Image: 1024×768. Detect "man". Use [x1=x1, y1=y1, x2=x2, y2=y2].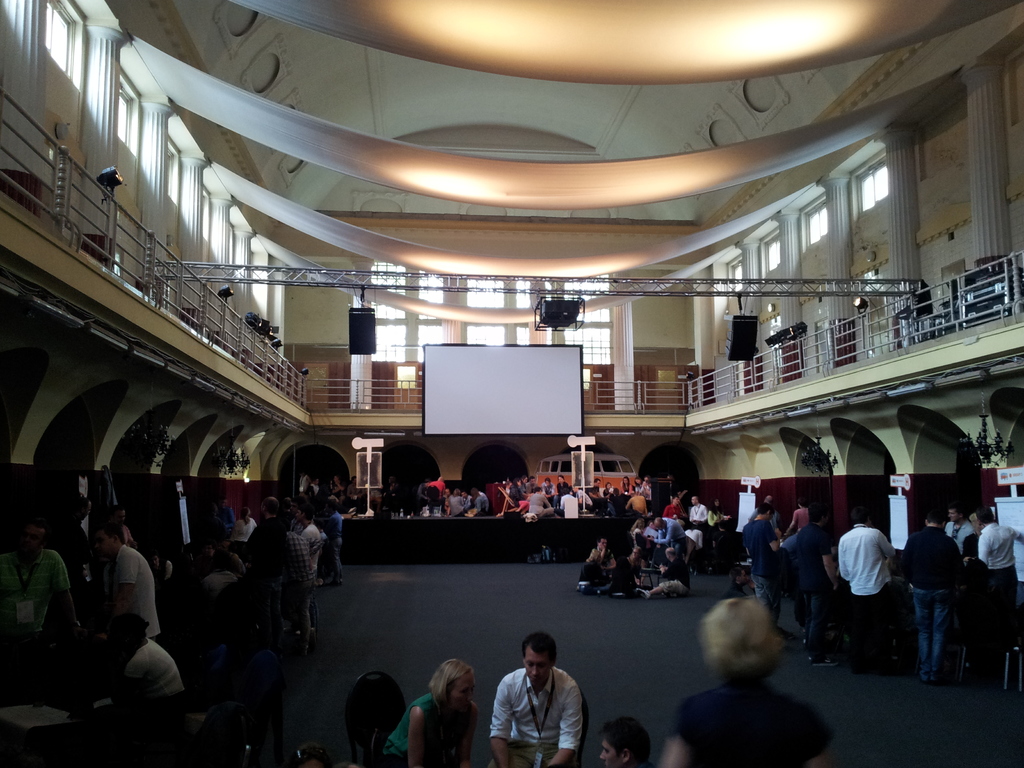
[x1=191, y1=552, x2=243, y2=632].
